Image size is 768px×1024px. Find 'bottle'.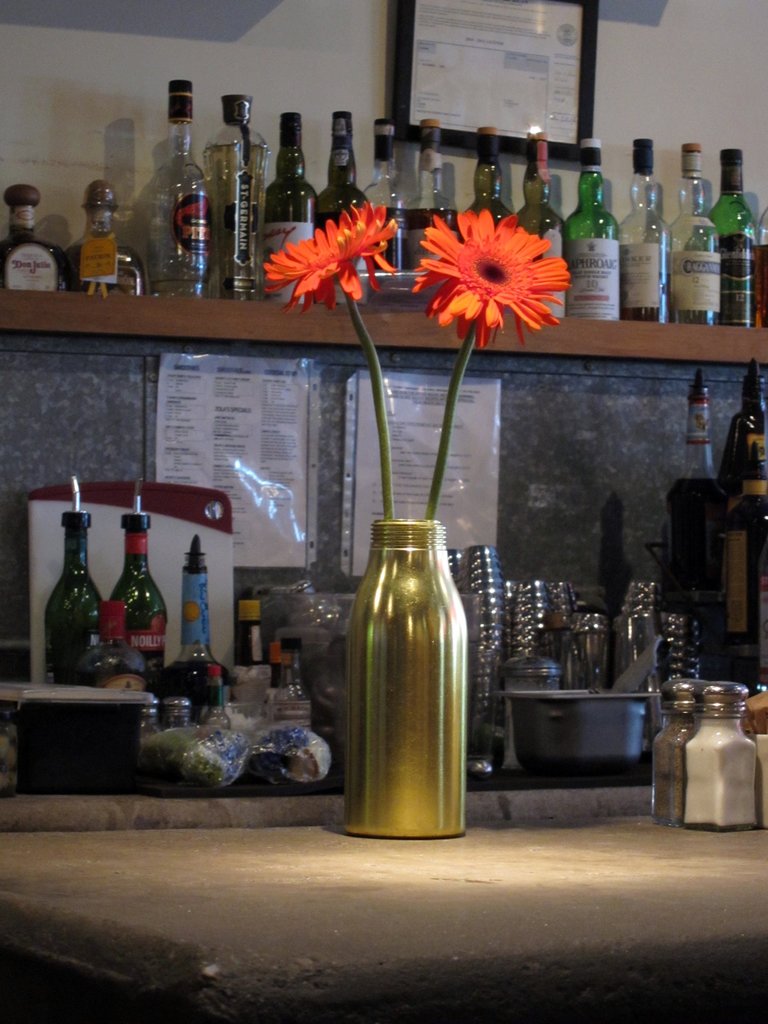
{"left": 210, "top": 668, "right": 239, "bottom": 719}.
